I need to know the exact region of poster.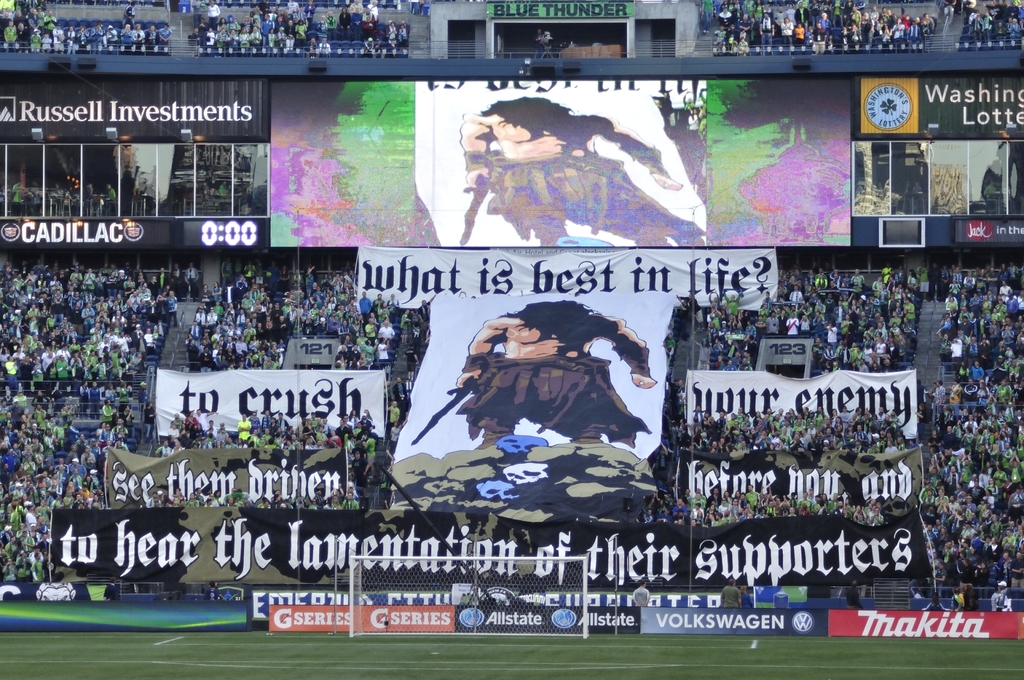
Region: Rect(153, 369, 385, 440).
